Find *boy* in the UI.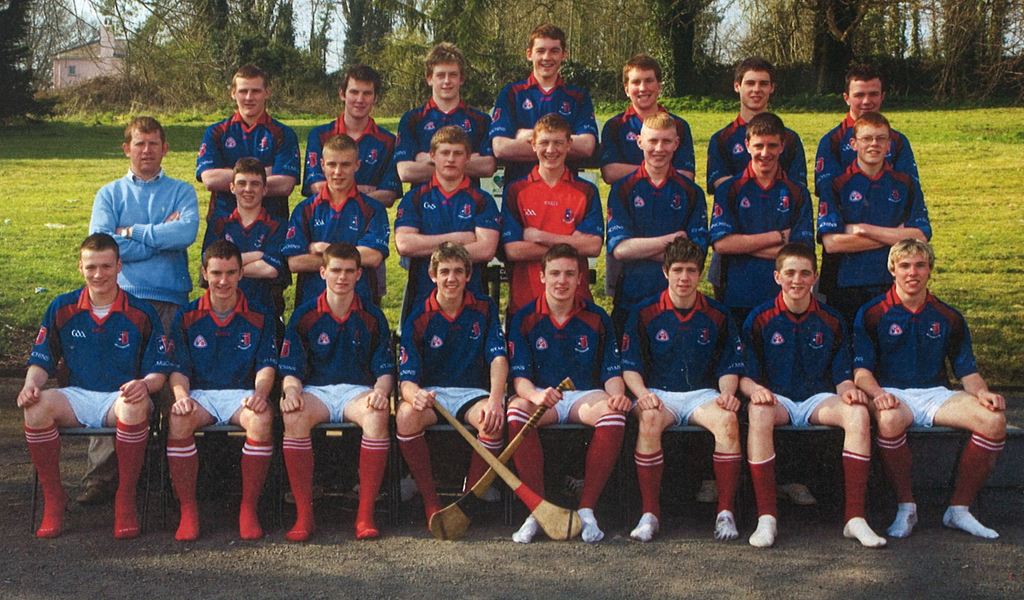
UI element at box(278, 240, 397, 542).
